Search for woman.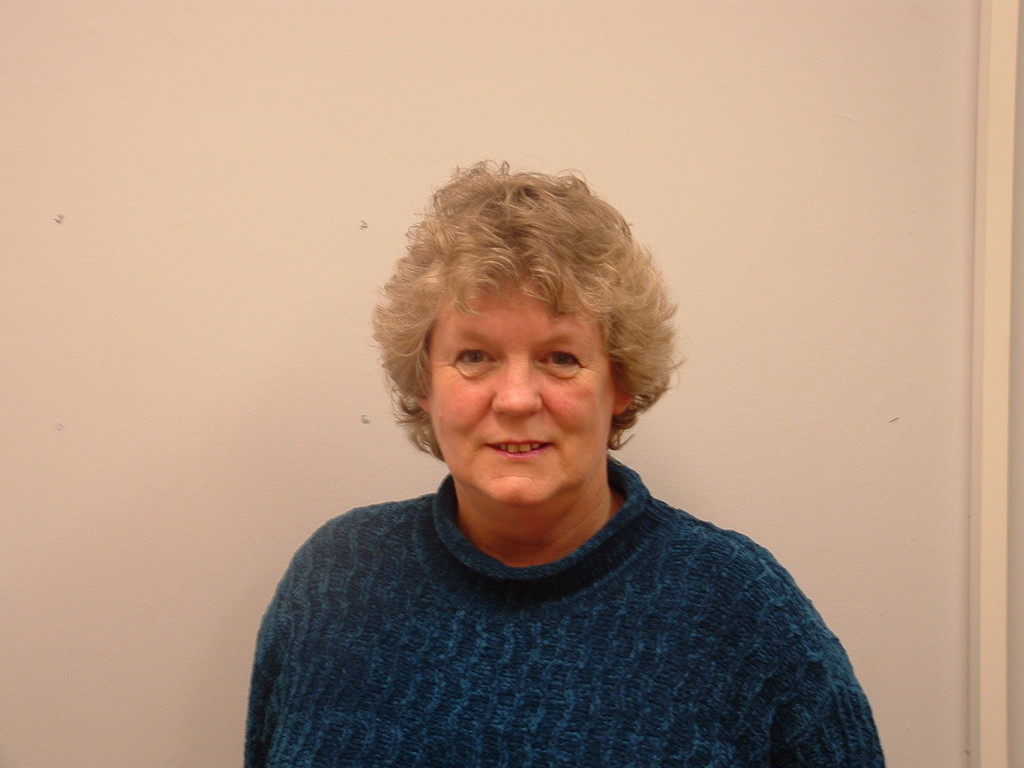
Found at locate(235, 185, 884, 767).
